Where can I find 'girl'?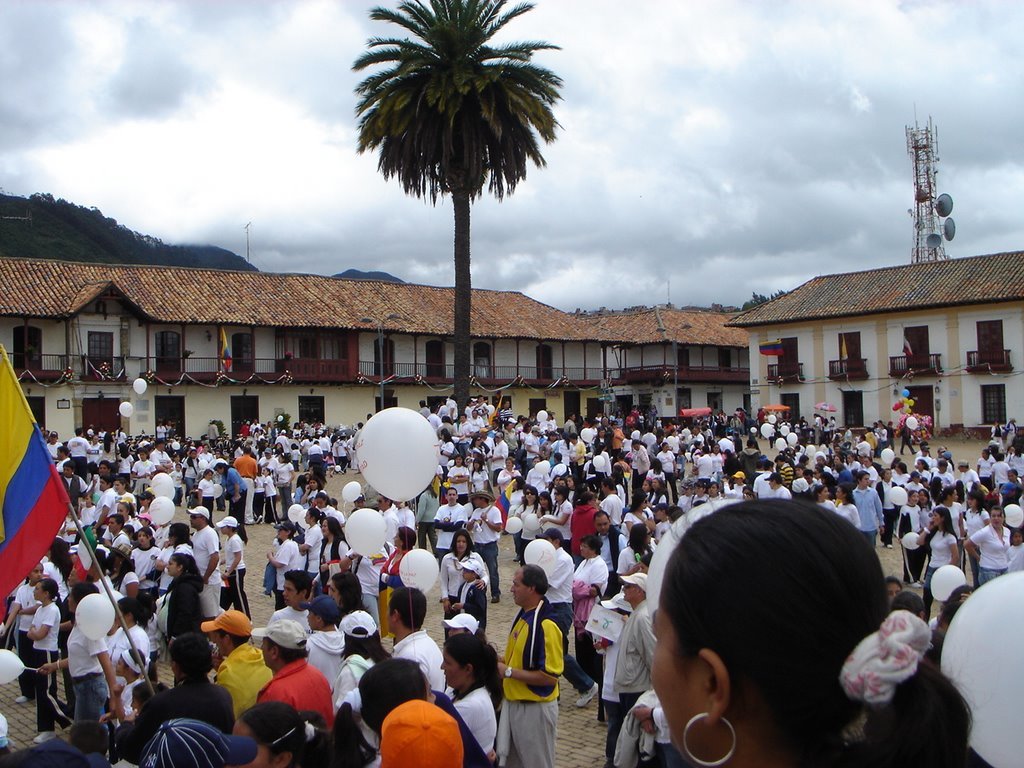
You can find it at {"x1": 108, "y1": 496, "x2": 131, "y2": 523}.
